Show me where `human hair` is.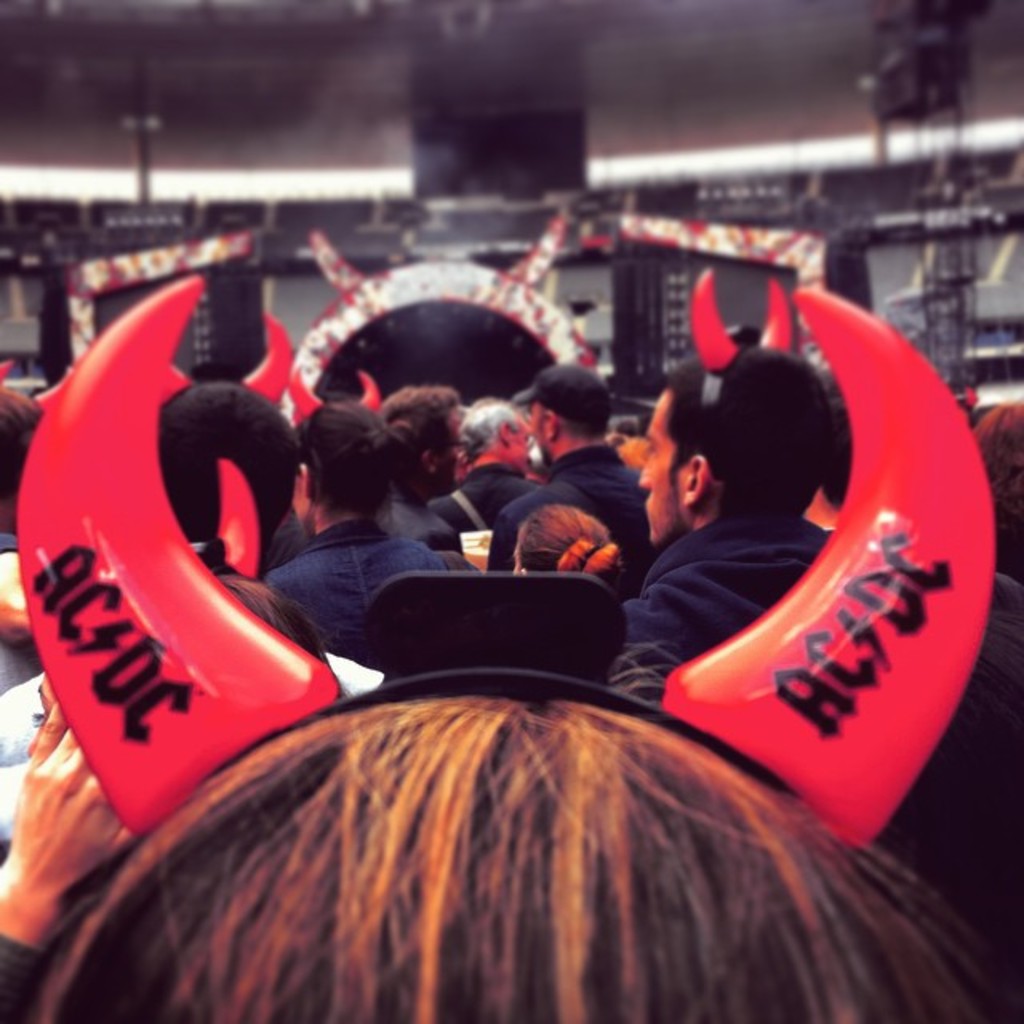
`human hair` is at box(29, 670, 1022, 1022).
